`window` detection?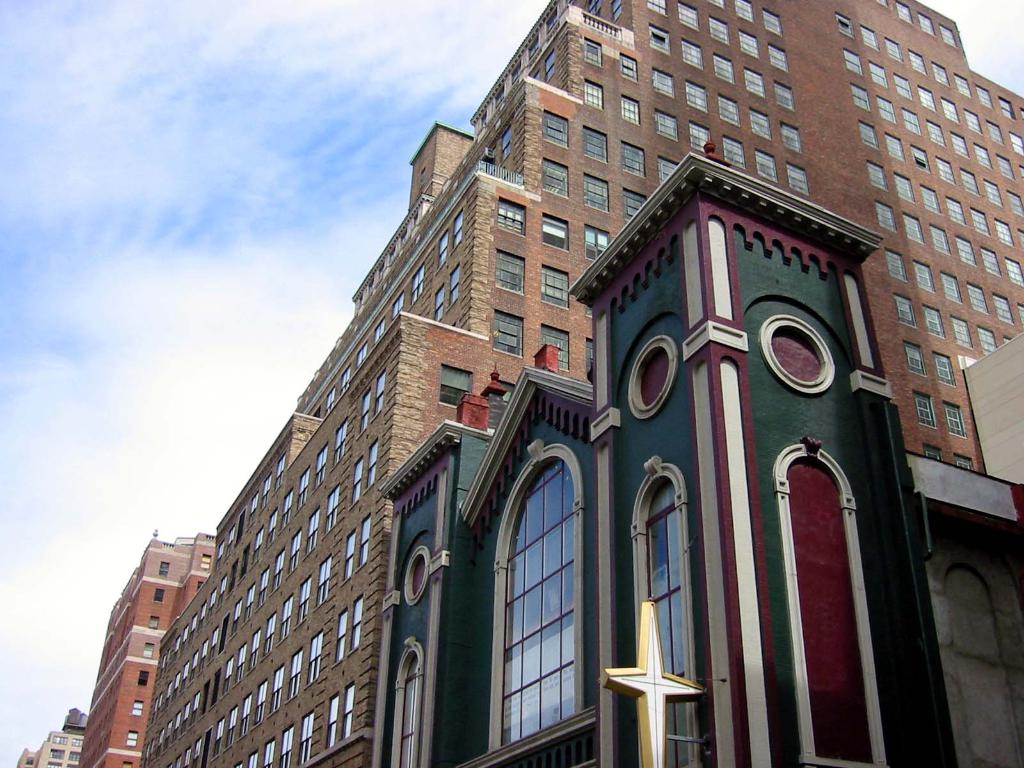
select_region(942, 402, 967, 437)
